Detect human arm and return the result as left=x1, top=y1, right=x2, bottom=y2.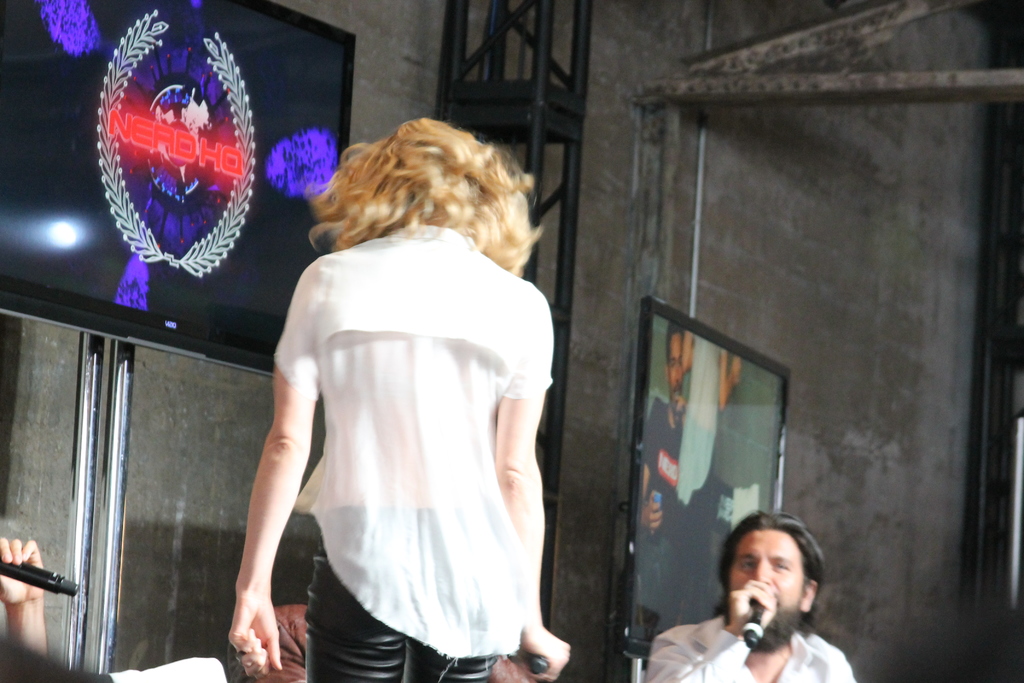
left=639, top=574, right=783, bottom=682.
